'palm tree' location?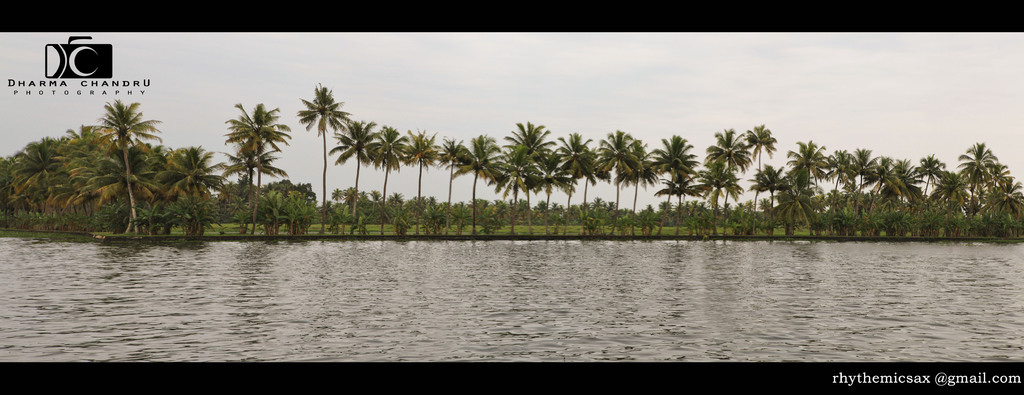
455 133 502 237
